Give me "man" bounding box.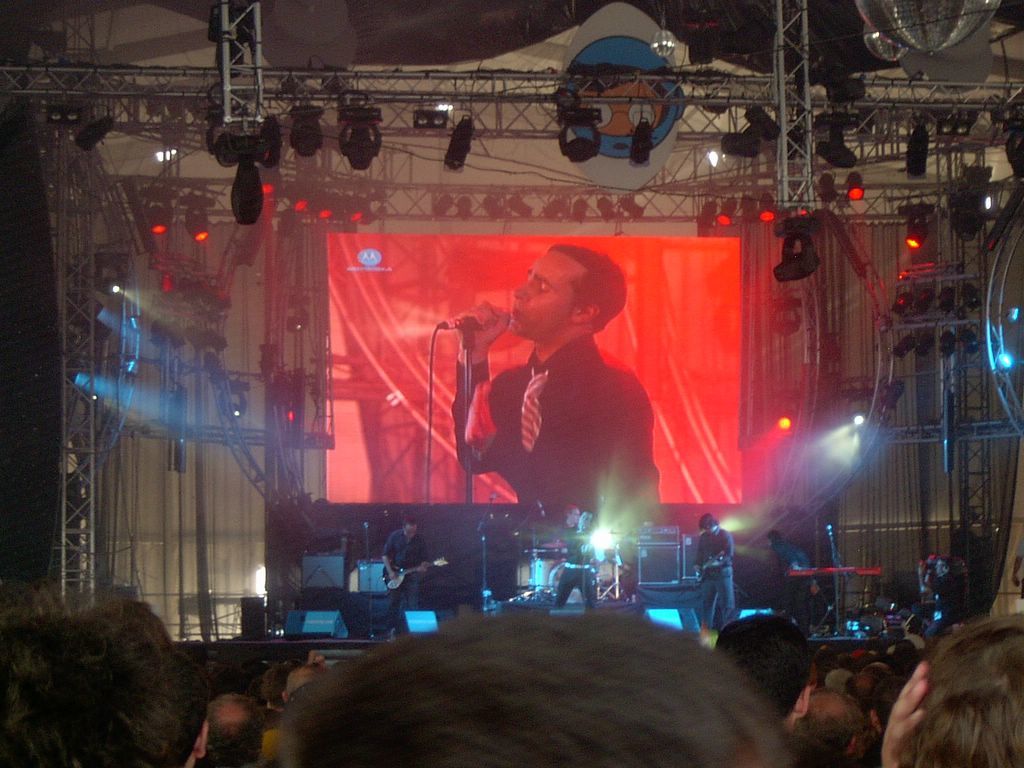
(886, 617, 1023, 767).
